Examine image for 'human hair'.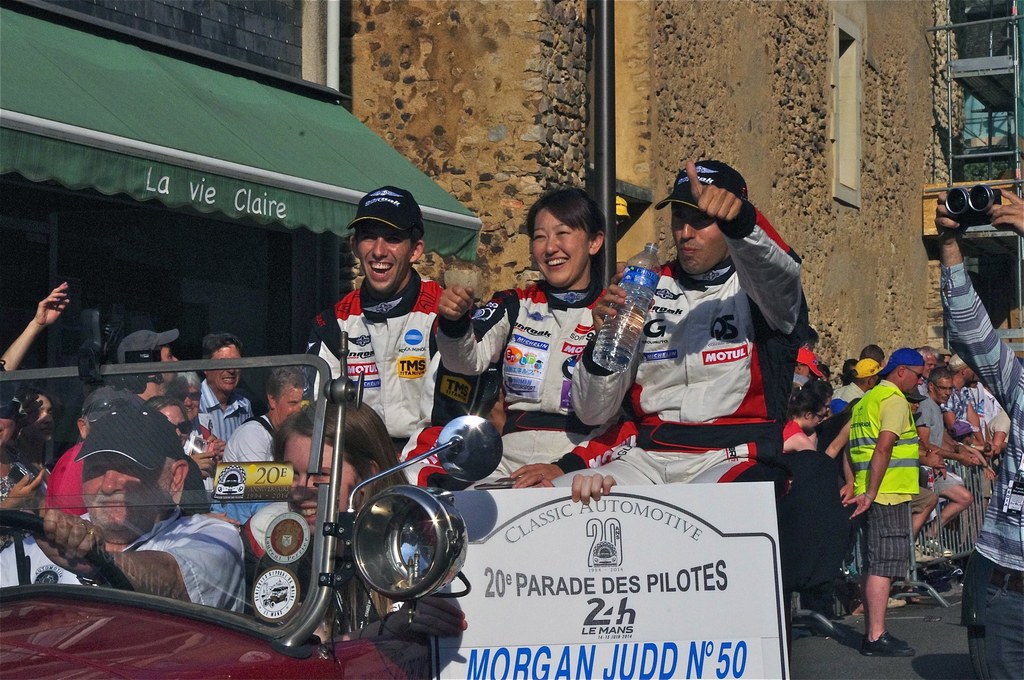
Examination result: bbox=(205, 330, 246, 361).
